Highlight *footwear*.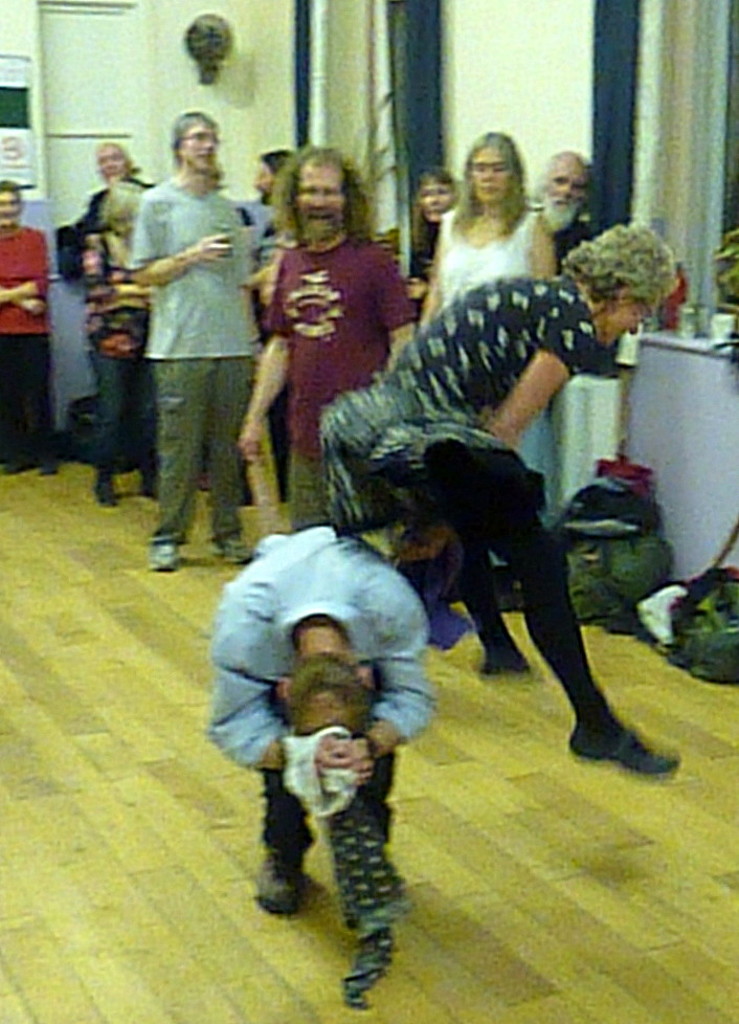
Highlighted region: box=[205, 538, 250, 565].
